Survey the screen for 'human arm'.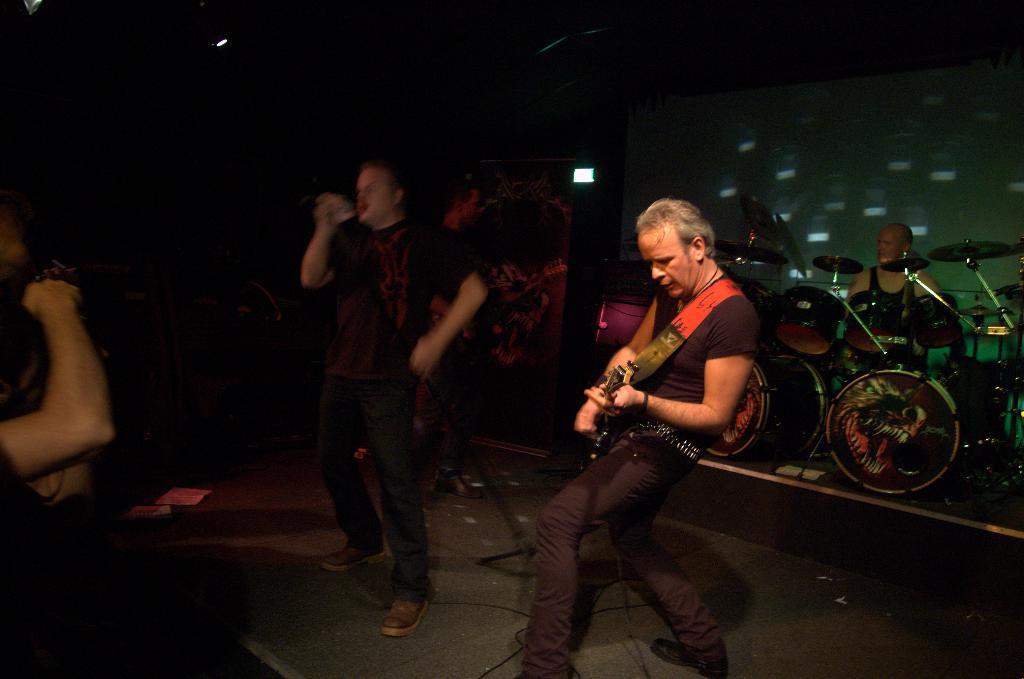
Survey found: 8/275/130/499.
